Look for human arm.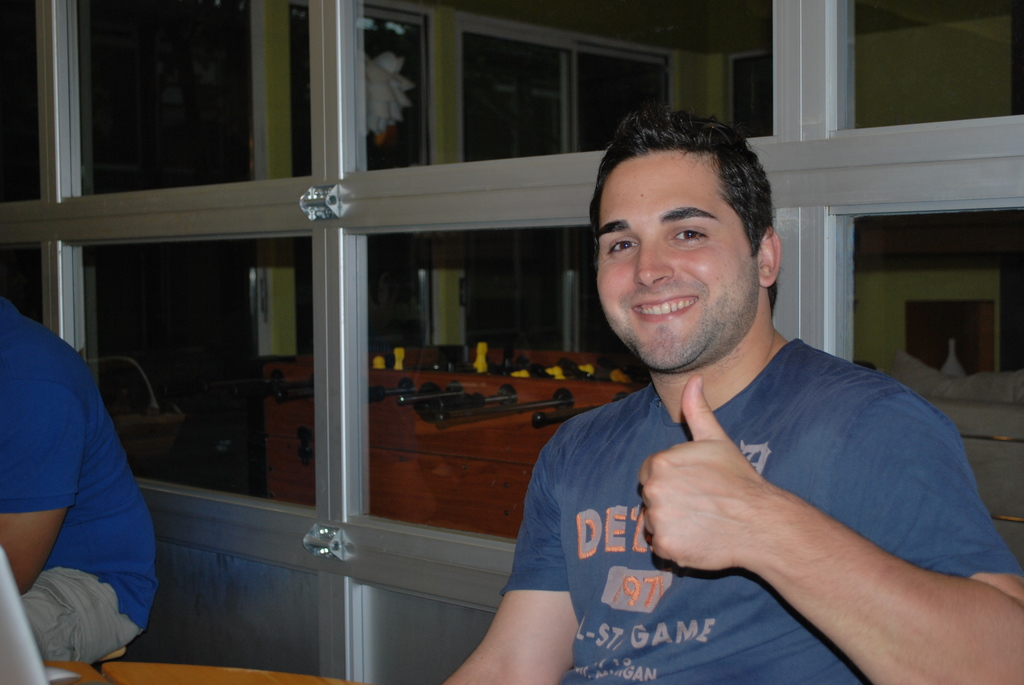
Found: 0,384,86,594.
